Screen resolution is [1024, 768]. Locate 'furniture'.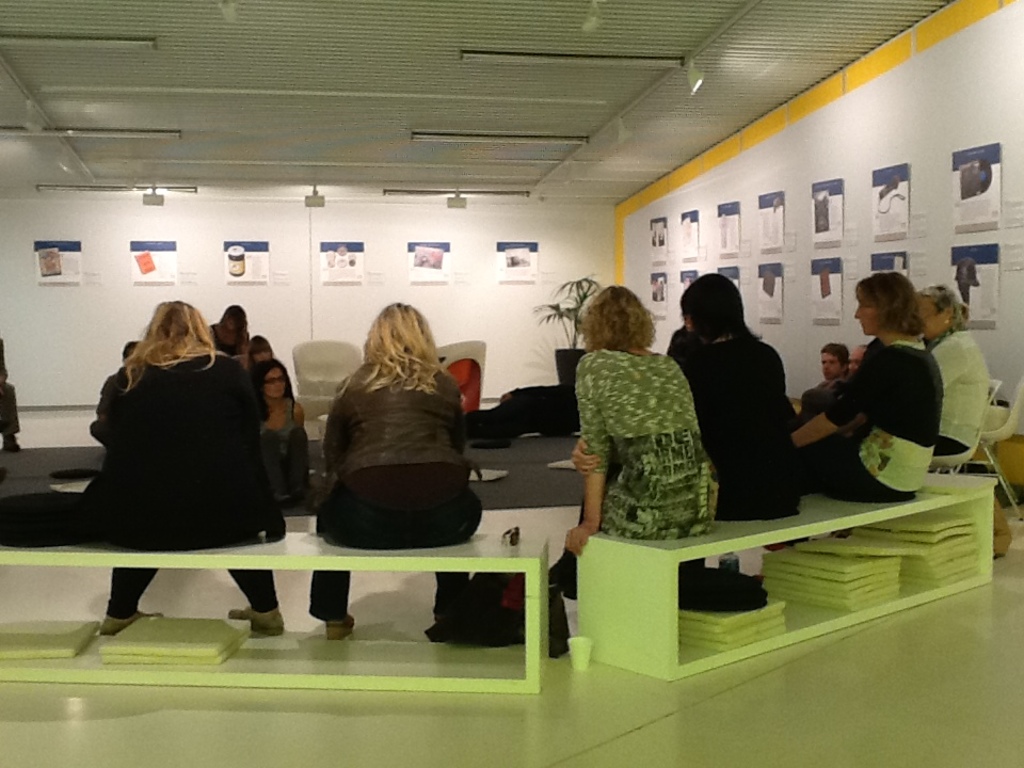
box=[930, 379, 1008, 471].
